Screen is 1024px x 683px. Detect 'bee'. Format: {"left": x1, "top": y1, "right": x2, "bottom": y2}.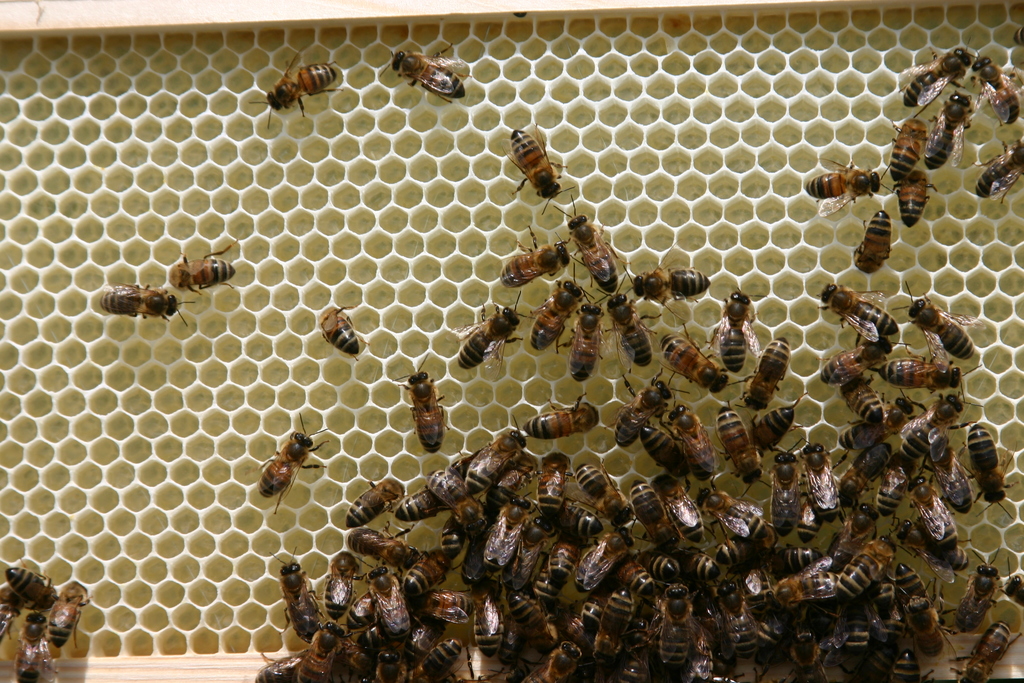
{"left": 572, "top": 199, "right": 629, "bottom": 290}.
